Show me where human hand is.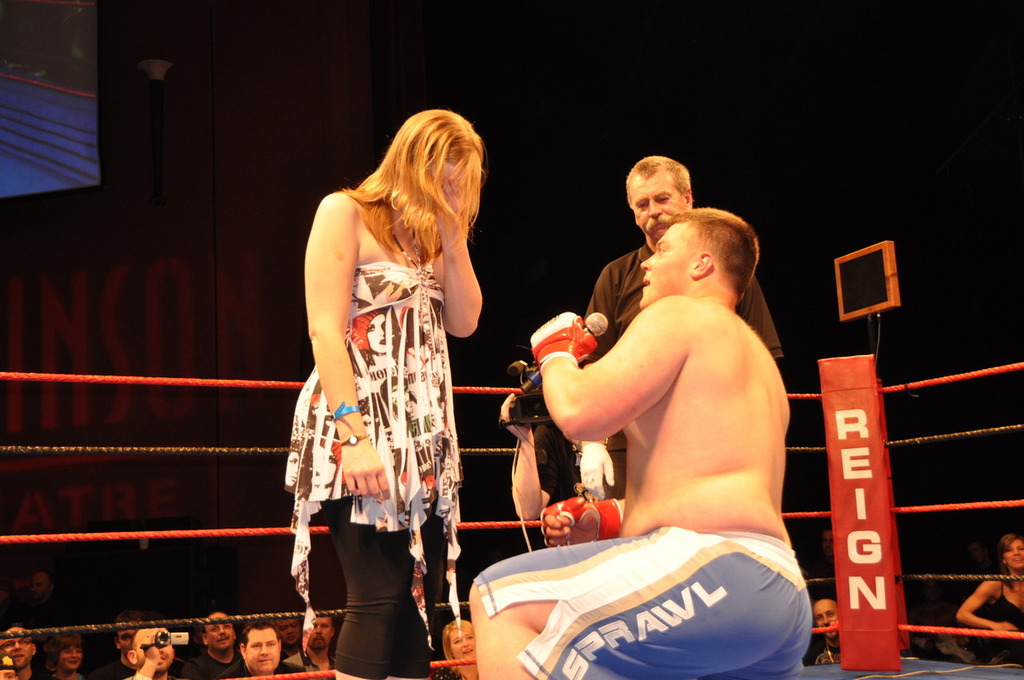
human hand is at Rect(989, 620, 1019, 631).
